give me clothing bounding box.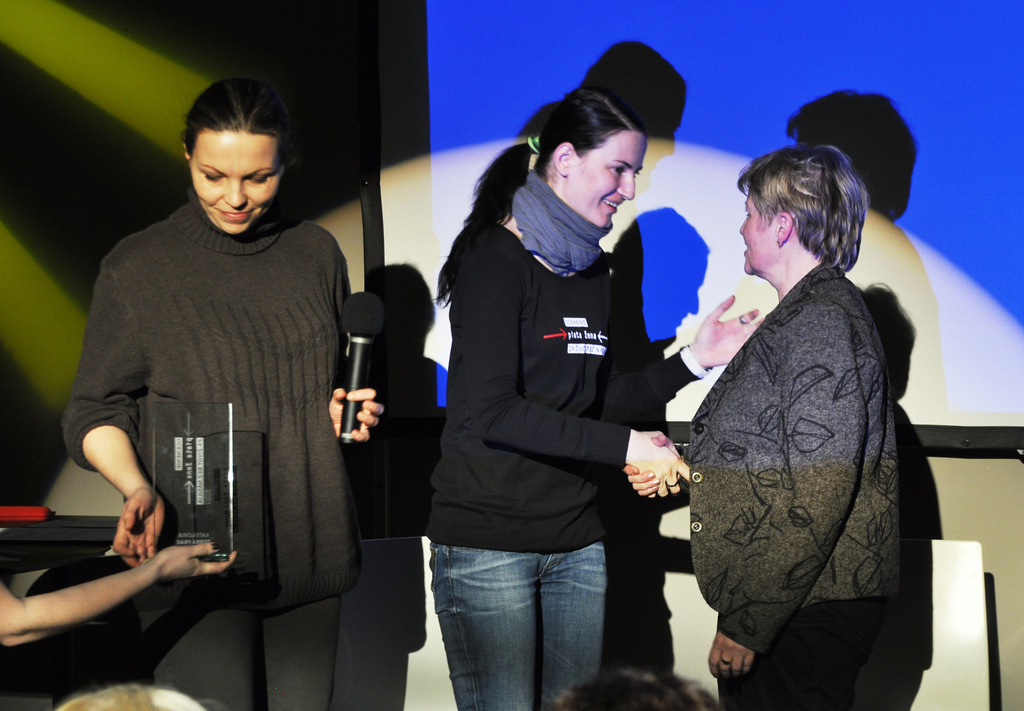
locate(685, 259, 909, 710).
